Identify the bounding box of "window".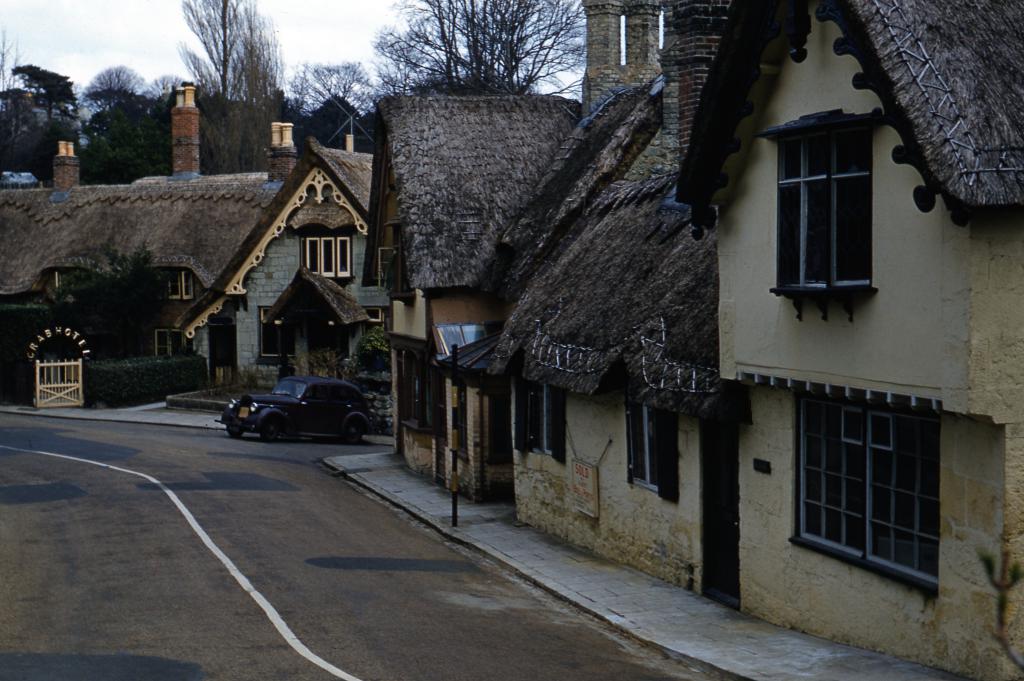
locate(631, 387, 676, 502).
